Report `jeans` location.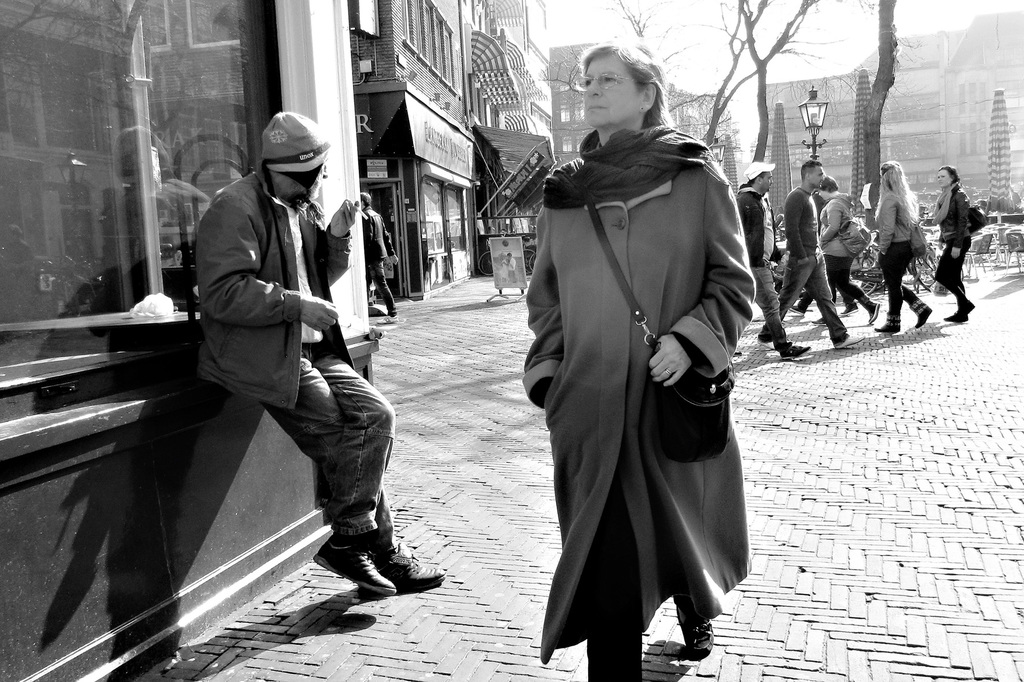
Report: Rect(289, 374, 406, 584).
